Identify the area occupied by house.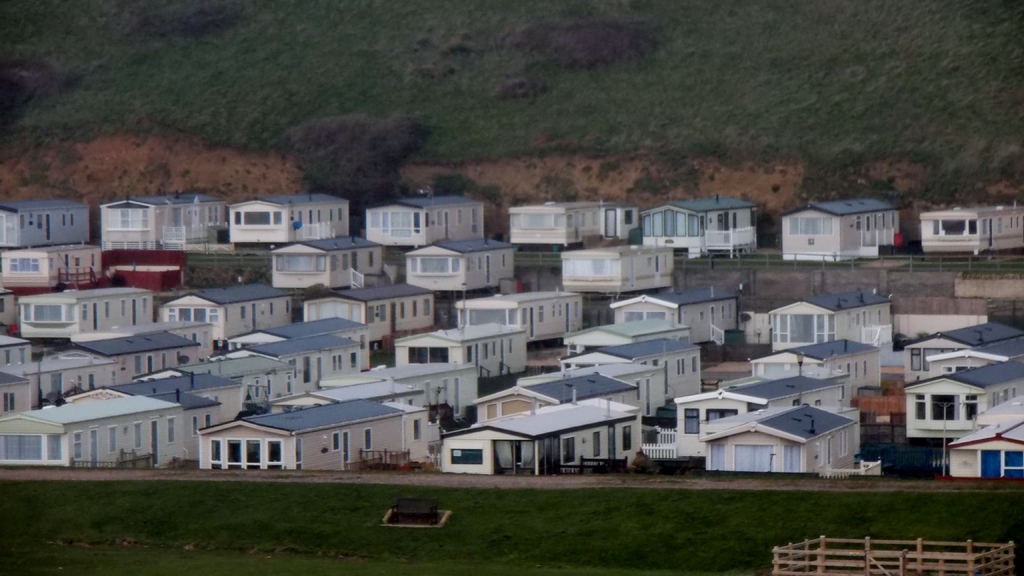
Area: l=225, t=191, r=351, b=250.
